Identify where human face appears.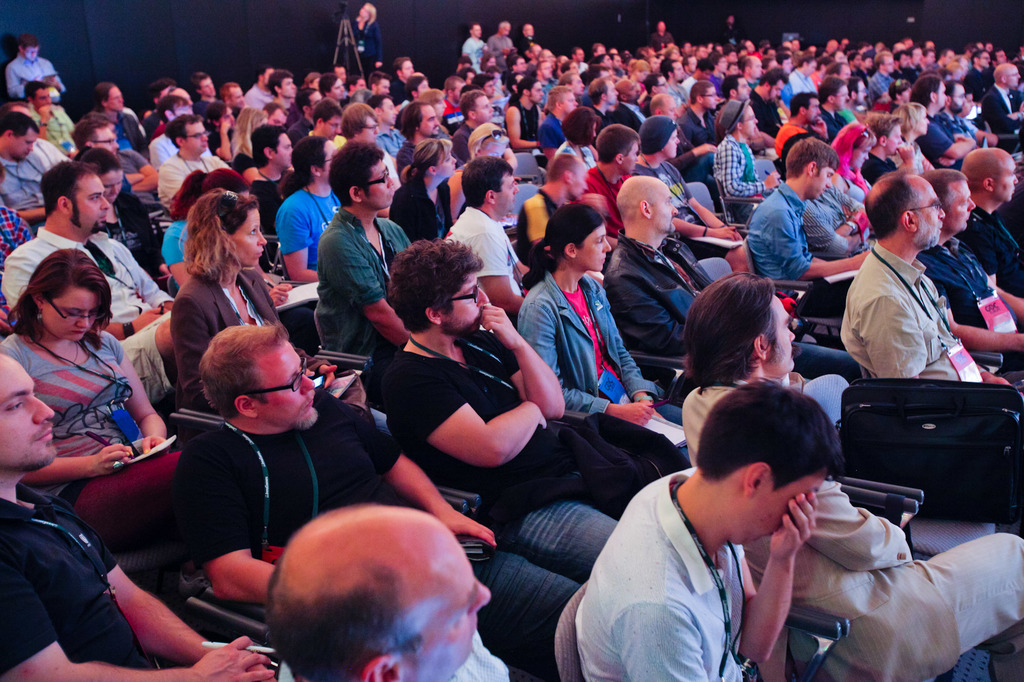
Appears at pyautogui.locateOnScreen(186, 124, 207, 150).
